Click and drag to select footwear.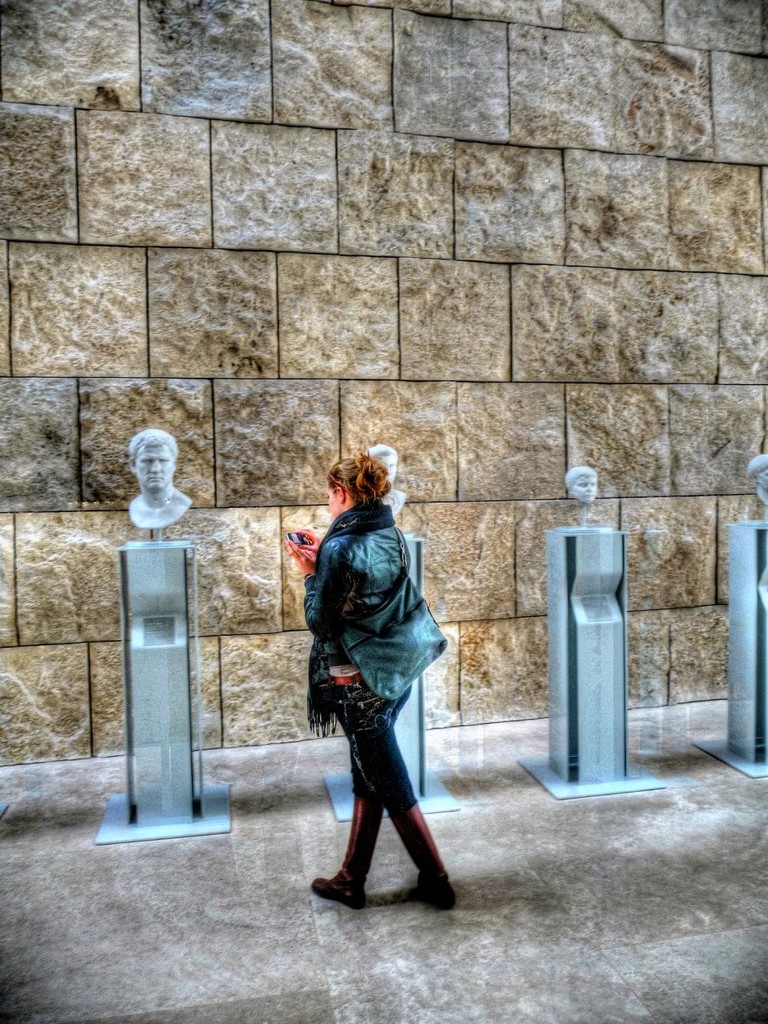
Selection: 398:800:459:915.
